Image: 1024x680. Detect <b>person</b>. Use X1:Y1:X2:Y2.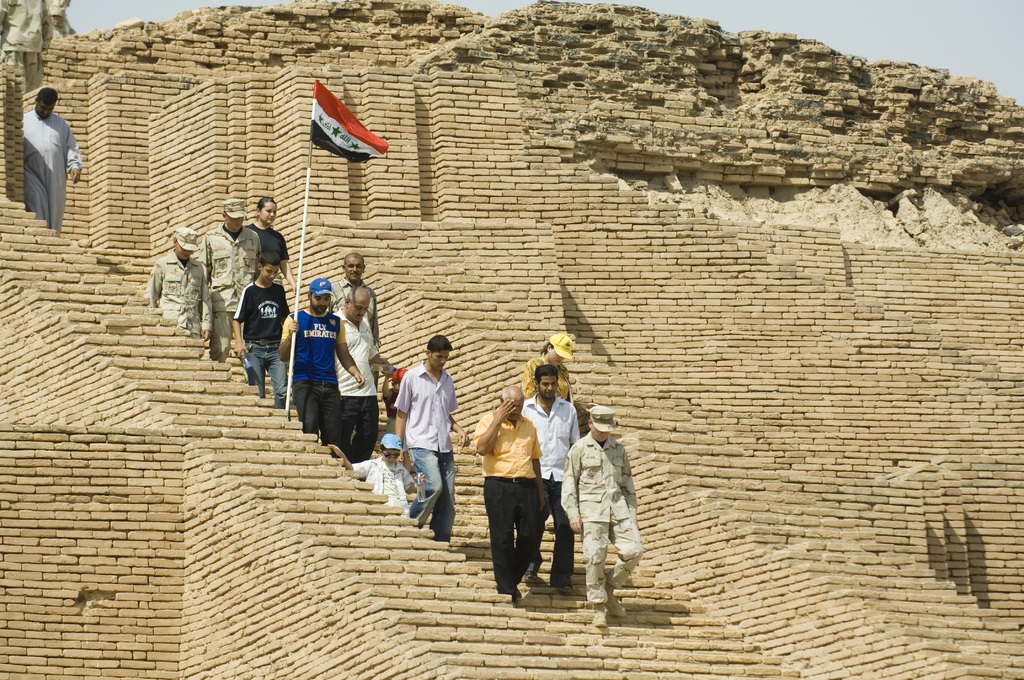
199:197:264:364.
